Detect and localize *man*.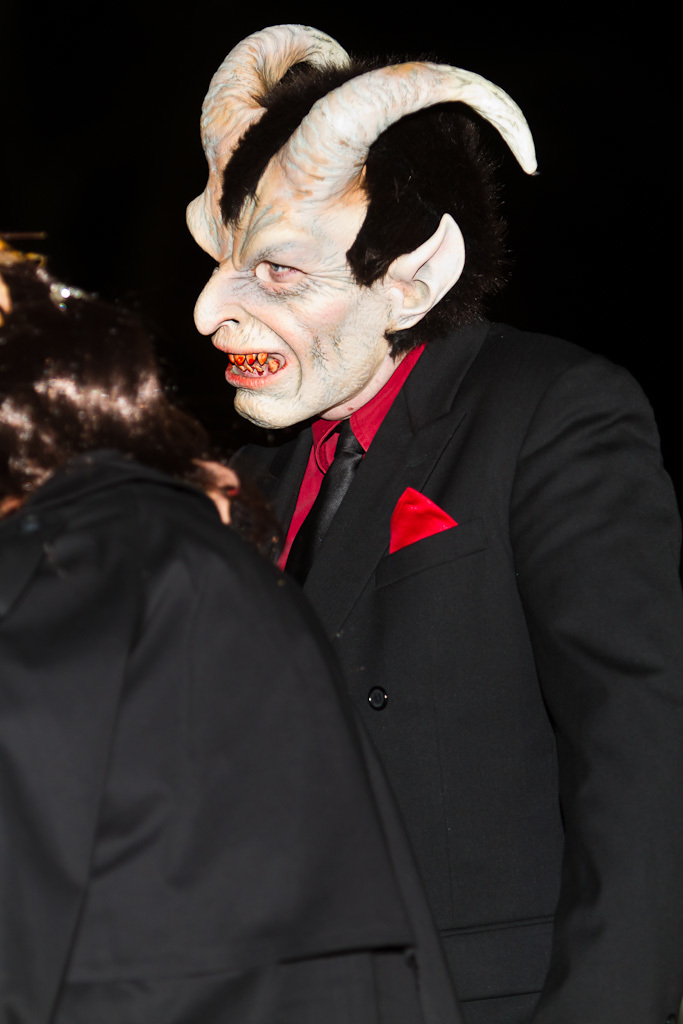
Localized at <region>176, 15, 682, 1023</region>.
